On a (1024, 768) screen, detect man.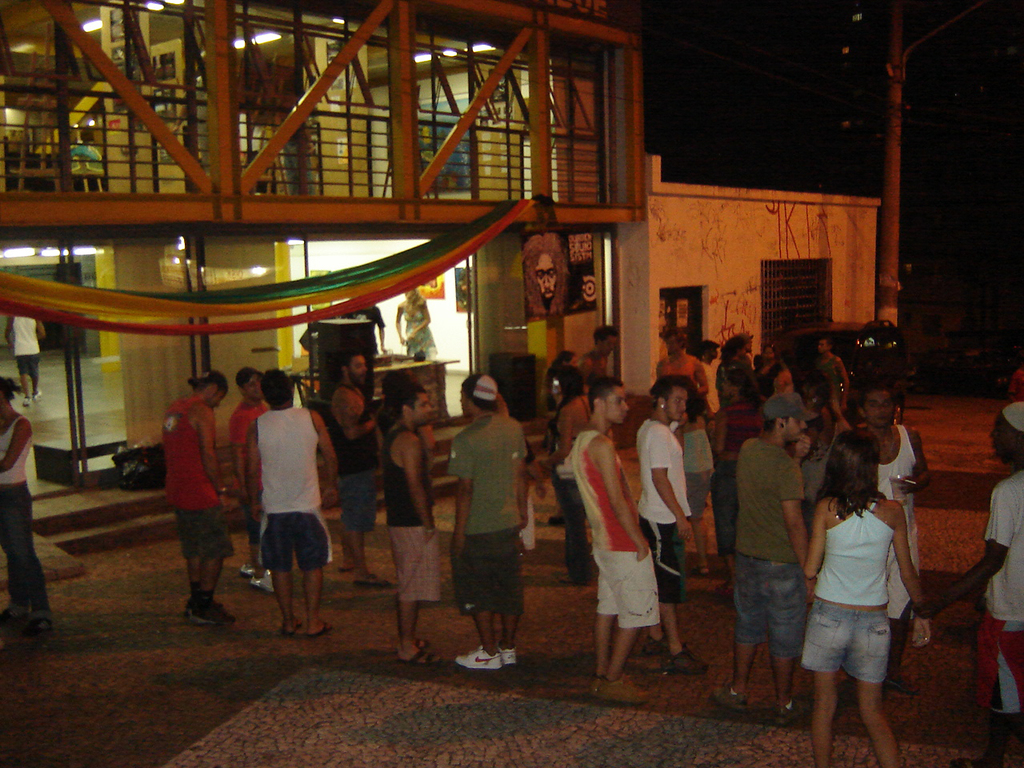
[636,375,706,675].
